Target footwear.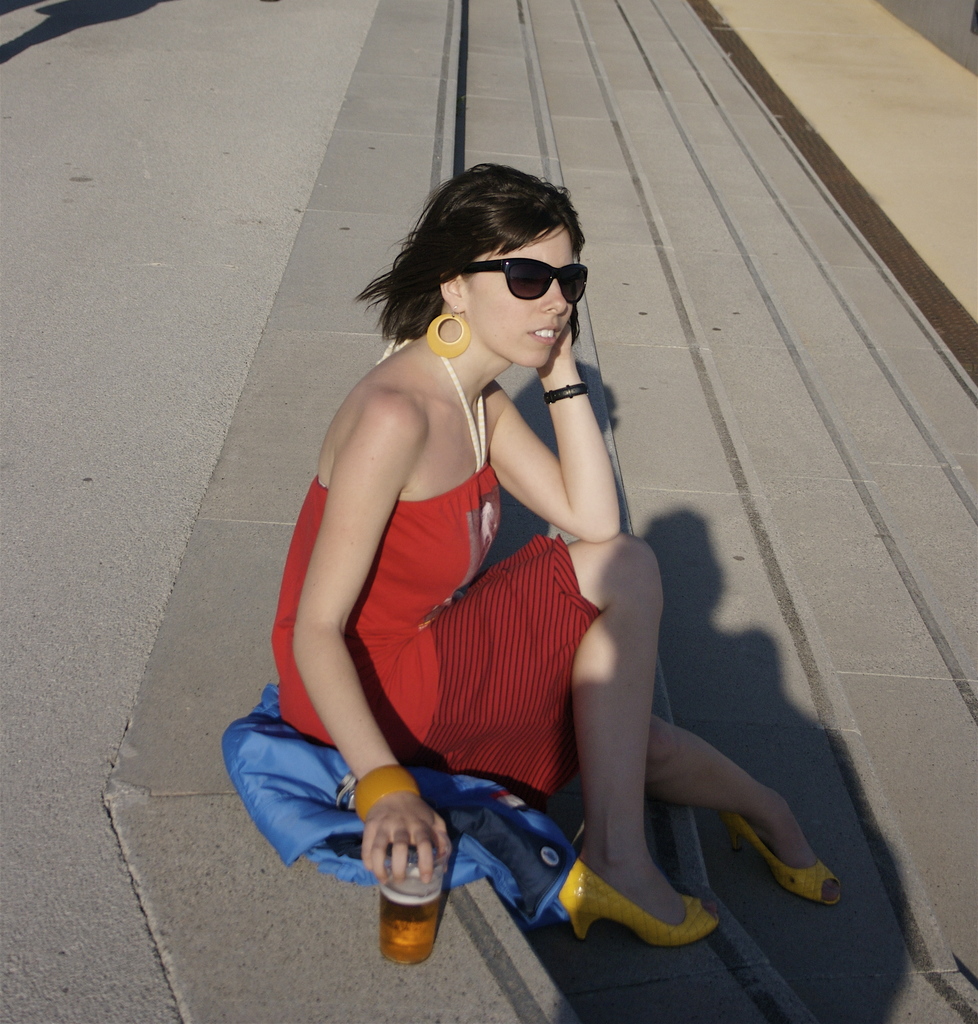
Target region: {"left": 724, "top": 805, "right": 844, "bottom": 905}.
